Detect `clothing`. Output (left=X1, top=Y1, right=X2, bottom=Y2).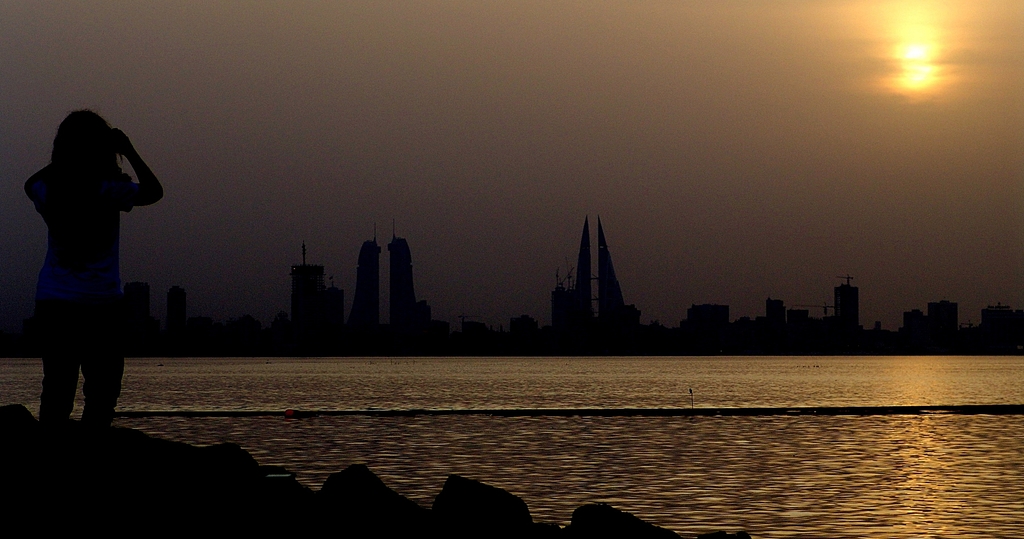
(left=25, top=147, right=140, bottom=435).
